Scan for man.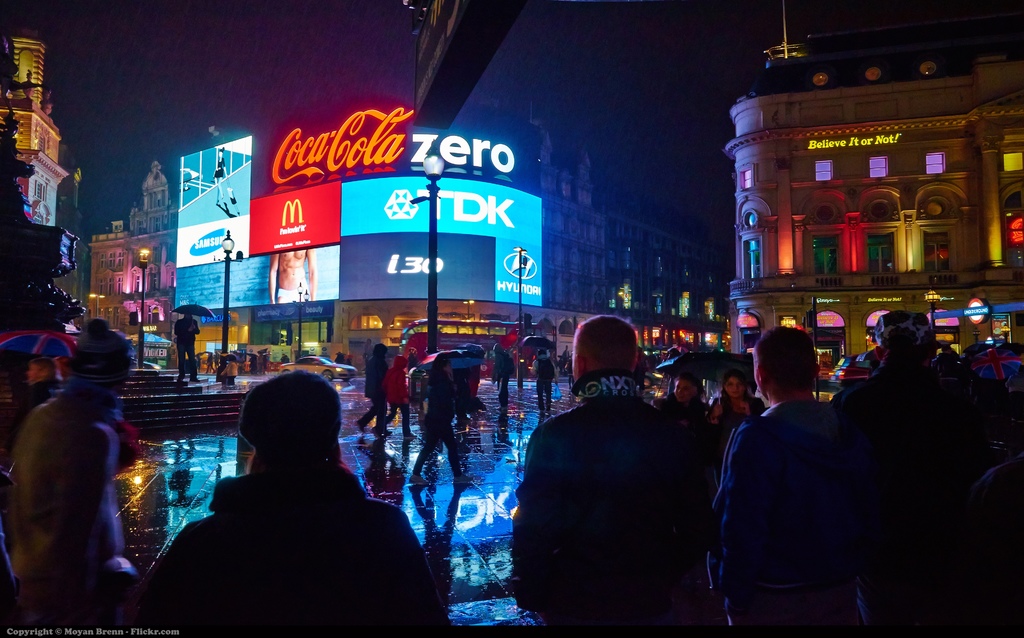
Scan result: x1=719, y1=329, x2=859, y2=637.
